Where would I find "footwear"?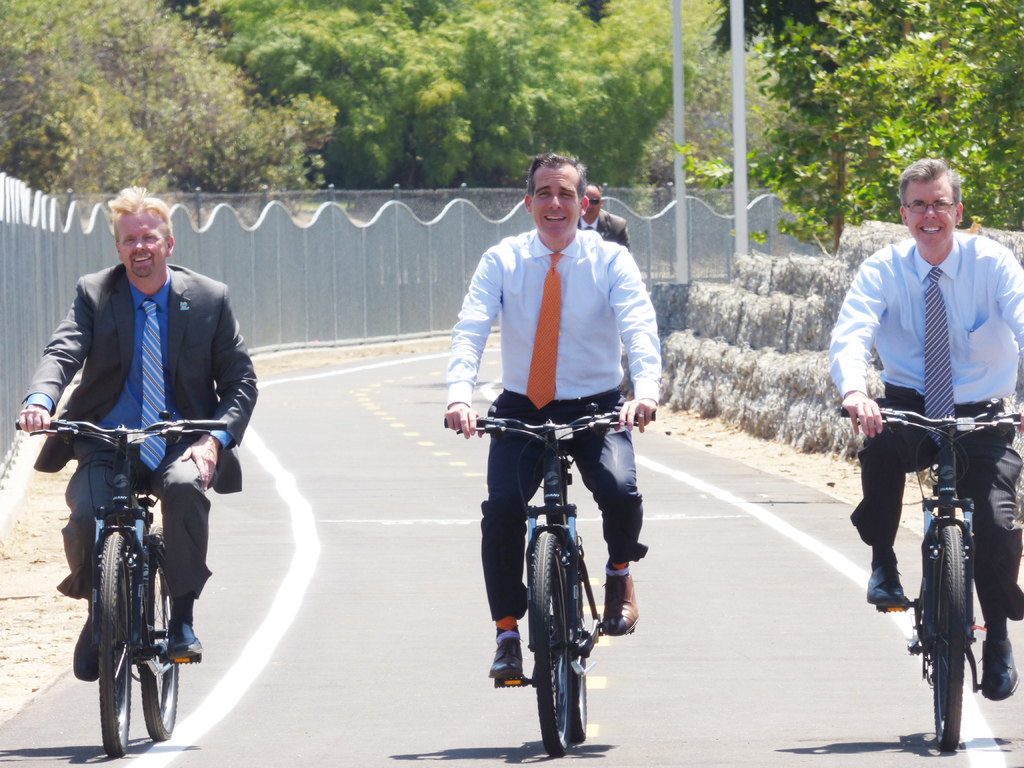
At Rect(168, 616, 206, 661).
